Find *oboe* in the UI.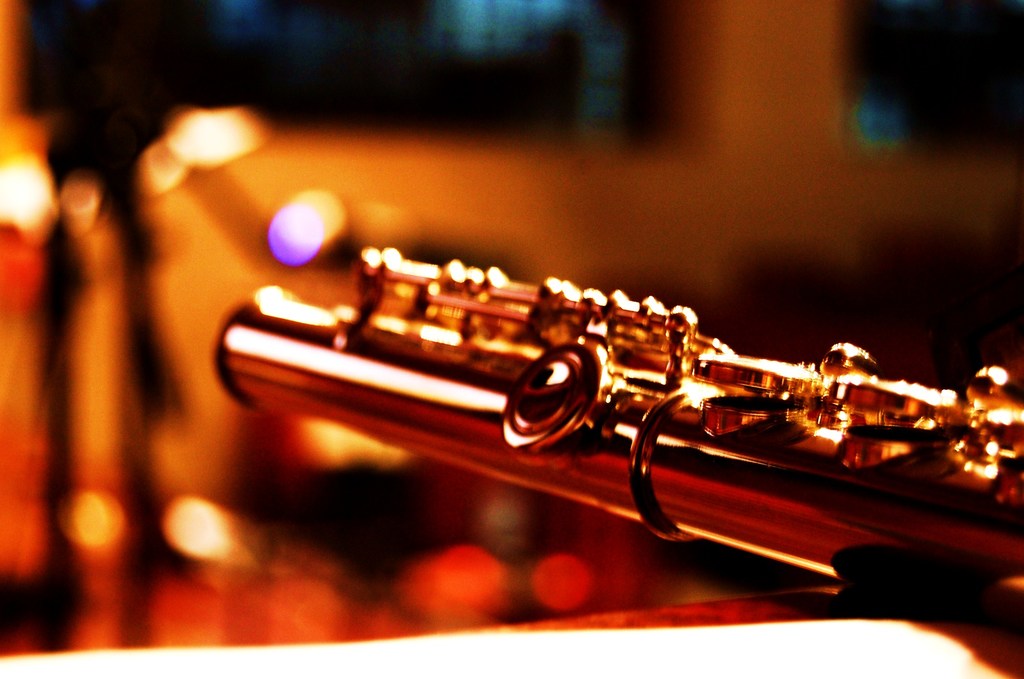
UI element at pyautogui.locateOnScreen(230, 248, 988, 548).
